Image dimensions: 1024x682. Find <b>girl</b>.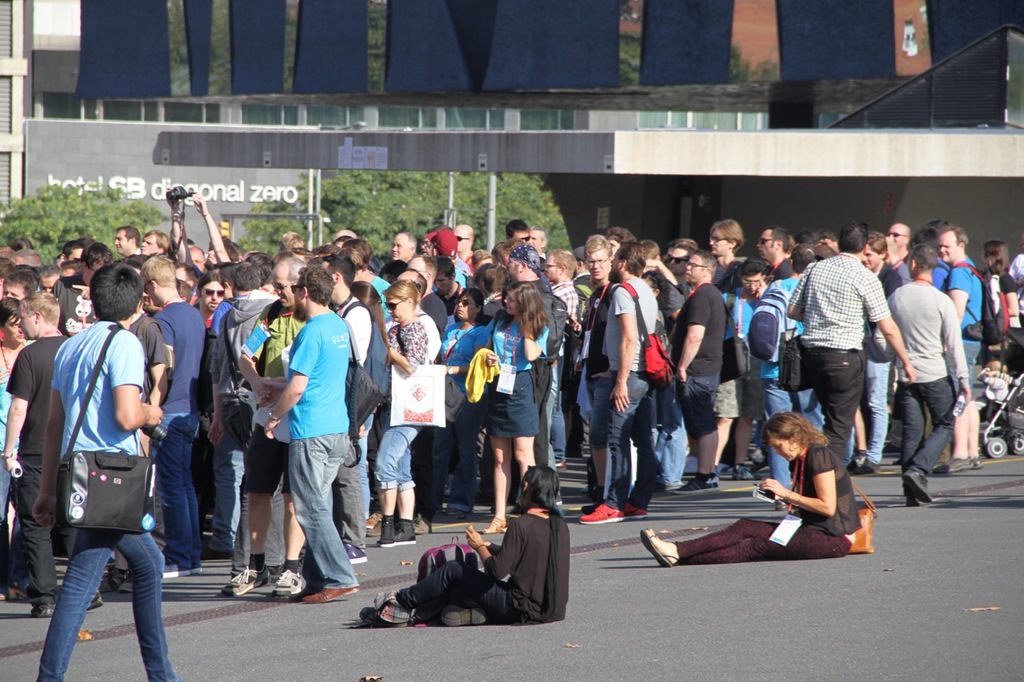
(left=642, top=409, right=862, bottom=569).
